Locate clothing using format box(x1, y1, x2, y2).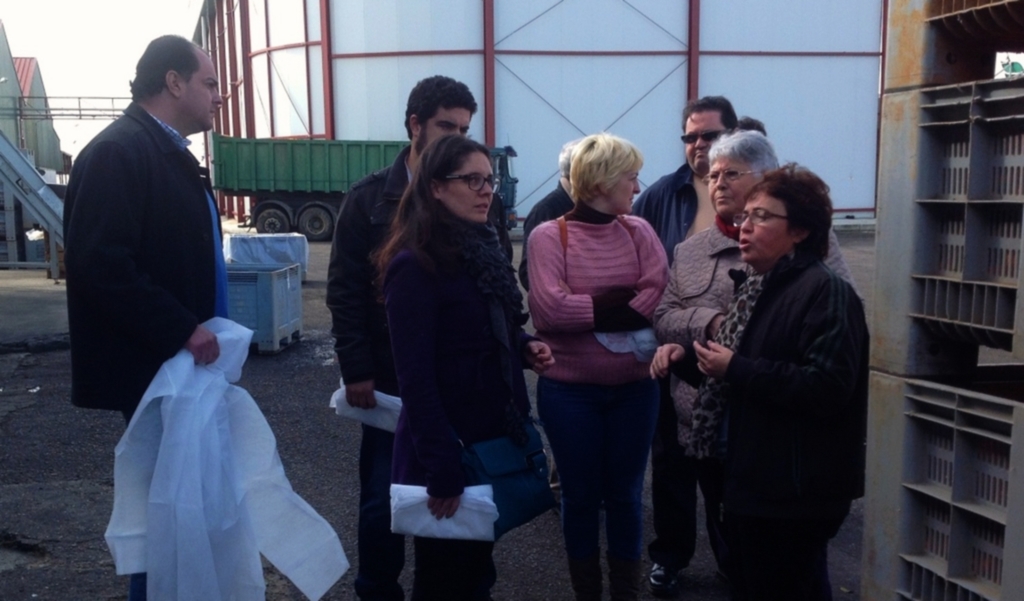
box(54, 57, 231, 437).
